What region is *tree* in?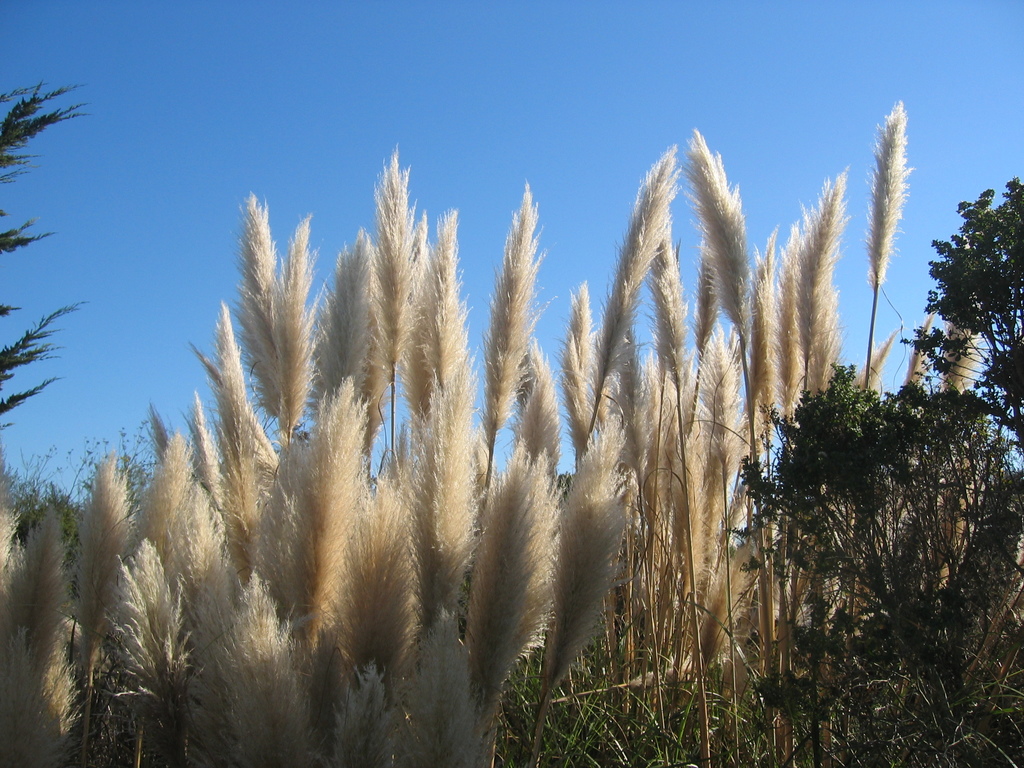
Rect(0, 77, 92, 438).
